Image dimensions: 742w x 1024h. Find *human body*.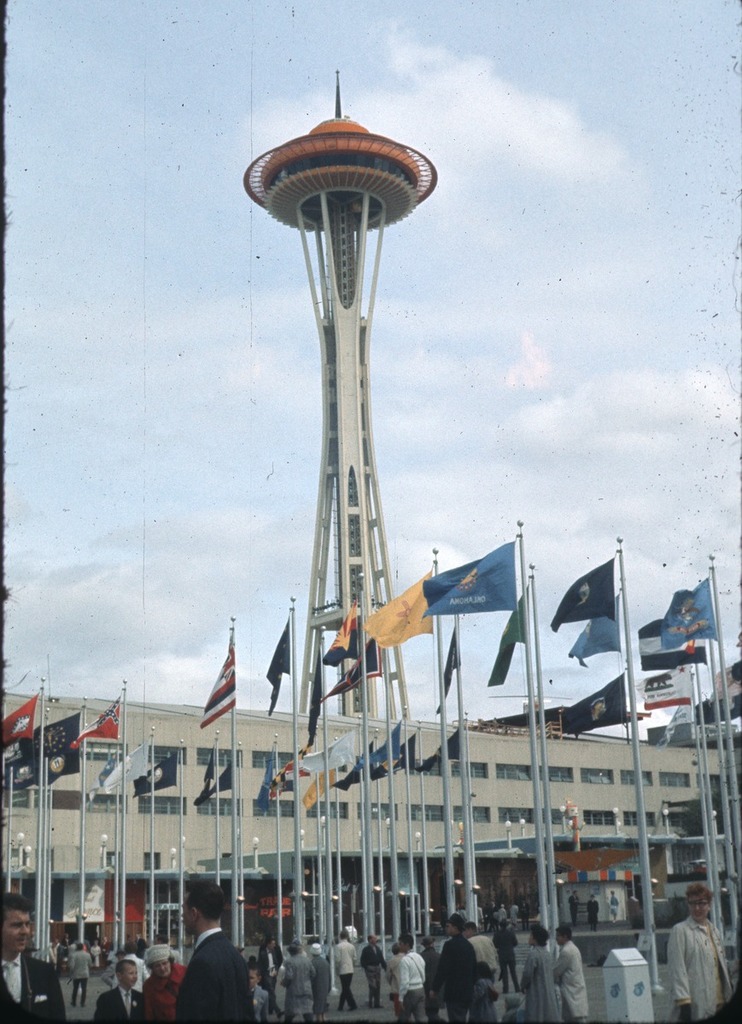
bbox=[556, 934, 586, 1019].
